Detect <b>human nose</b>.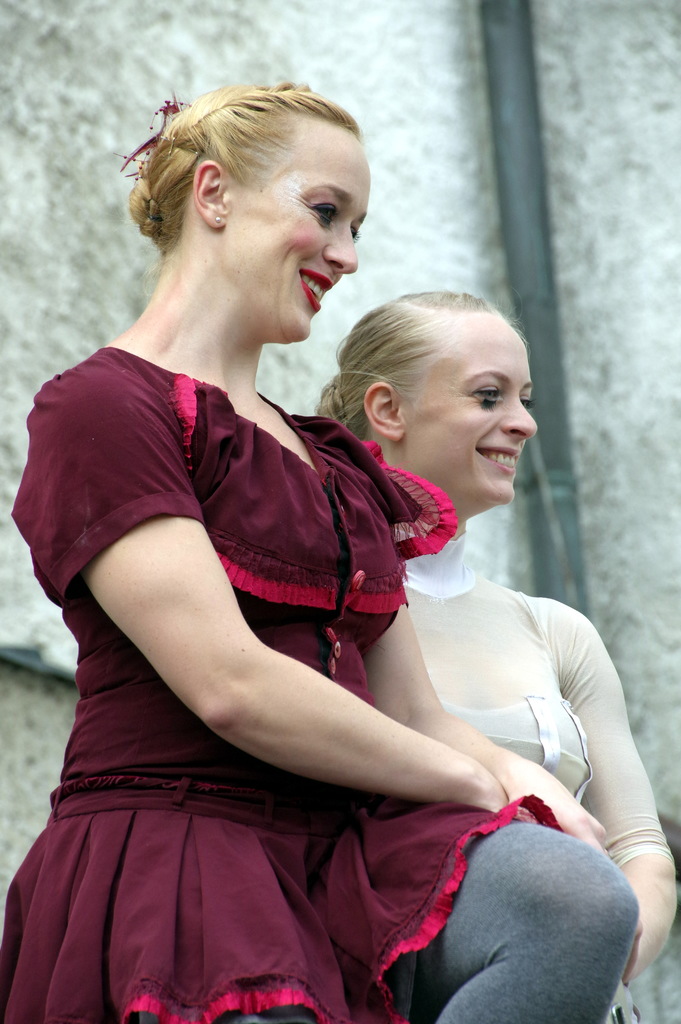
Detected at {"left": 500, "top": 403, "right": 536, "bottom": 433}.
